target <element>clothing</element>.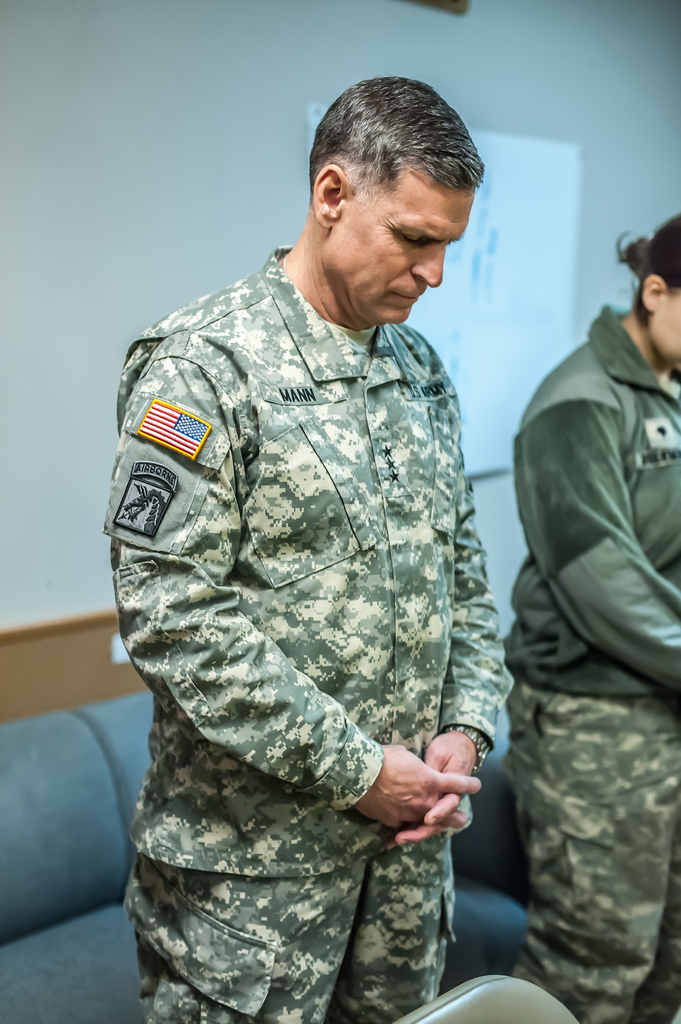
Target region: (507, 300, 680, 1023).
